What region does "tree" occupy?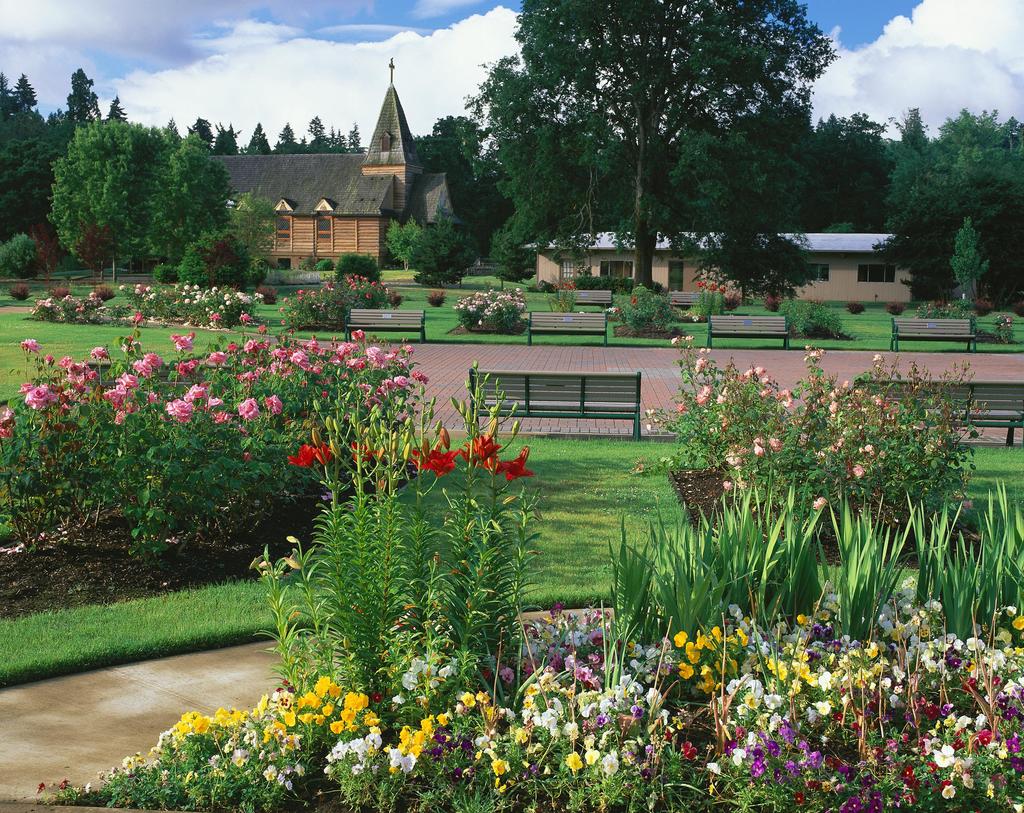
bbox(254, 114, 330, 152).
